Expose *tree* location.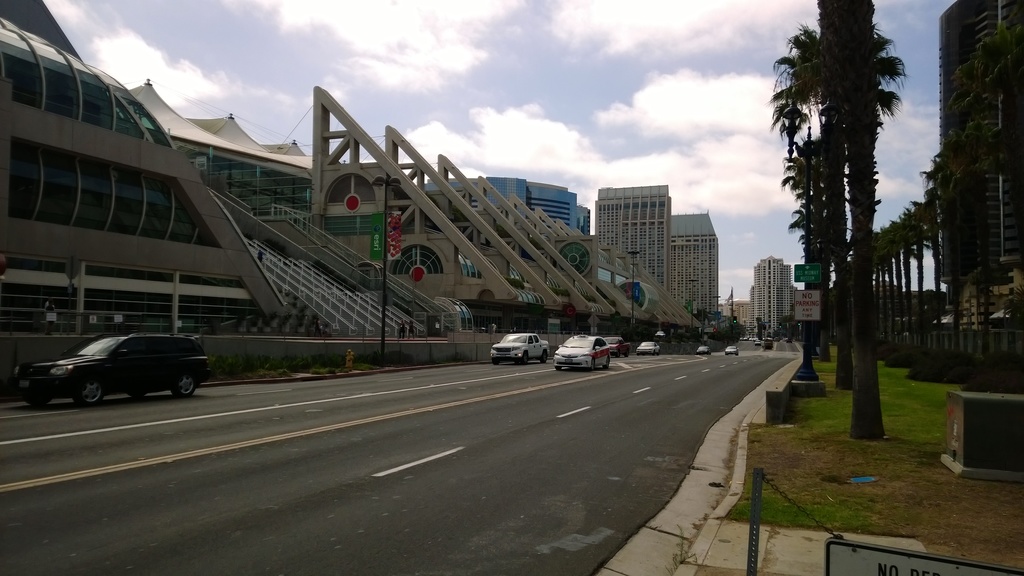
Exposed at 931, 118, 1021, 369.
